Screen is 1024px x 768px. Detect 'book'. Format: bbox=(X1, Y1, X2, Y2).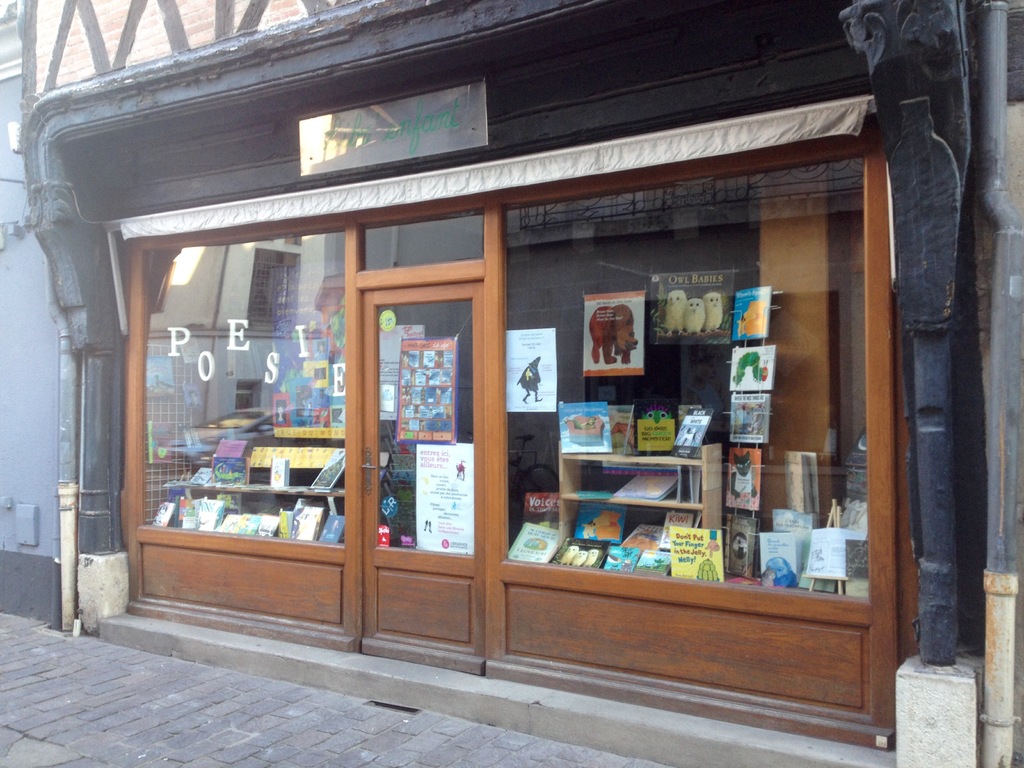
bbox=(558, 401, 614, 454).
